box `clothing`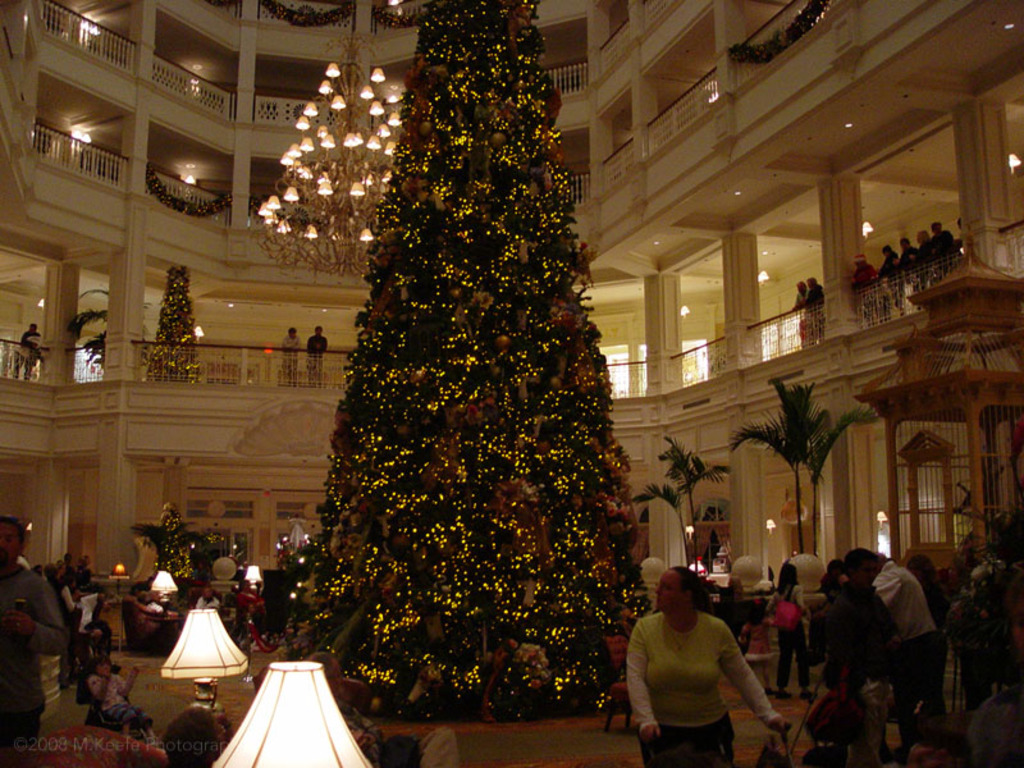
crop(806, 278, 826, 338)
